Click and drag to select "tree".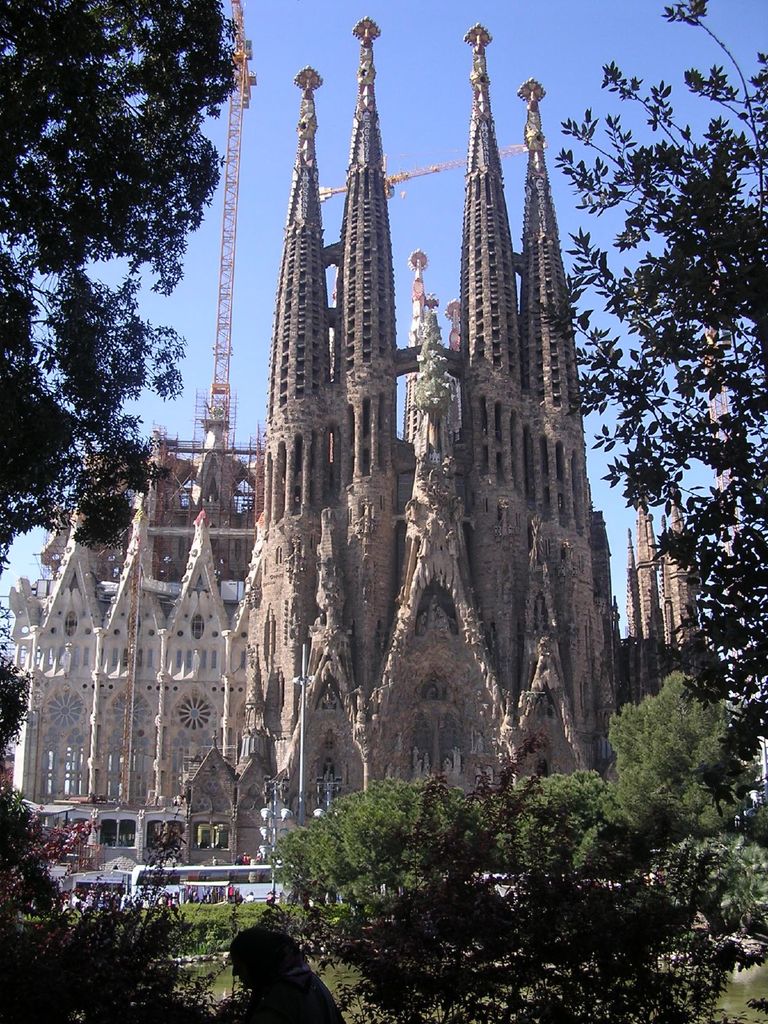
Selection: 564 35 752 763.
